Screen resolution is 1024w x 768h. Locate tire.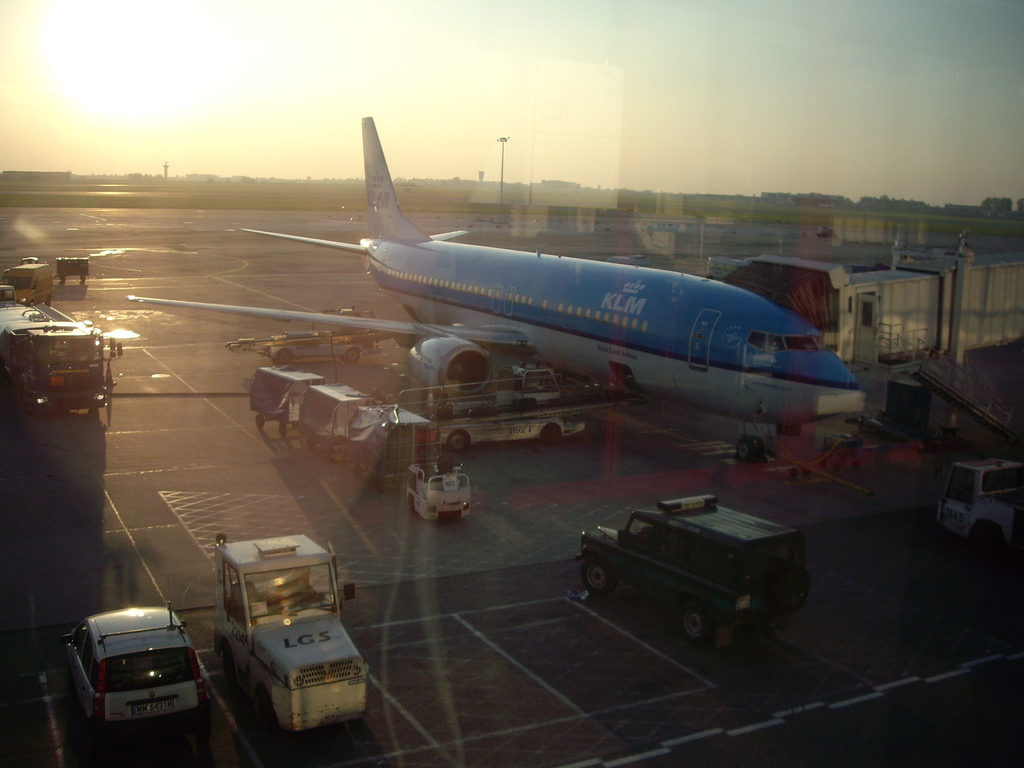
crop(970, 525, 1002, 550).
